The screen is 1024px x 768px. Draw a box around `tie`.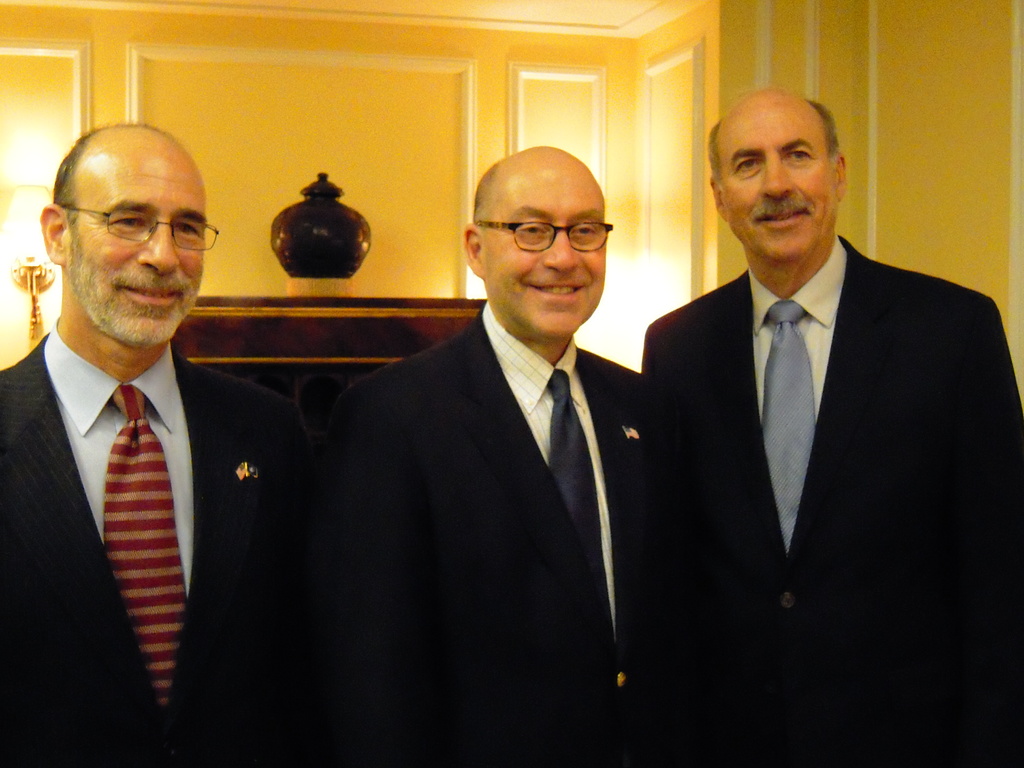
x1=758 y1=301 x2=822 y2=559.
